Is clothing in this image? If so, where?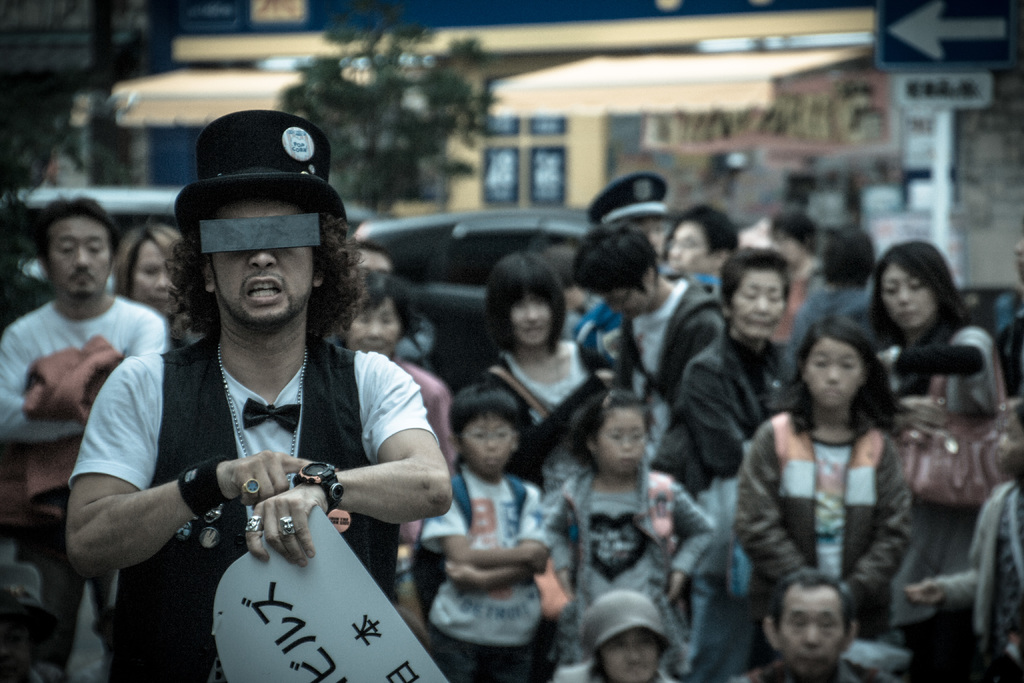
Yes, at region(163, 307, 204, 352).
